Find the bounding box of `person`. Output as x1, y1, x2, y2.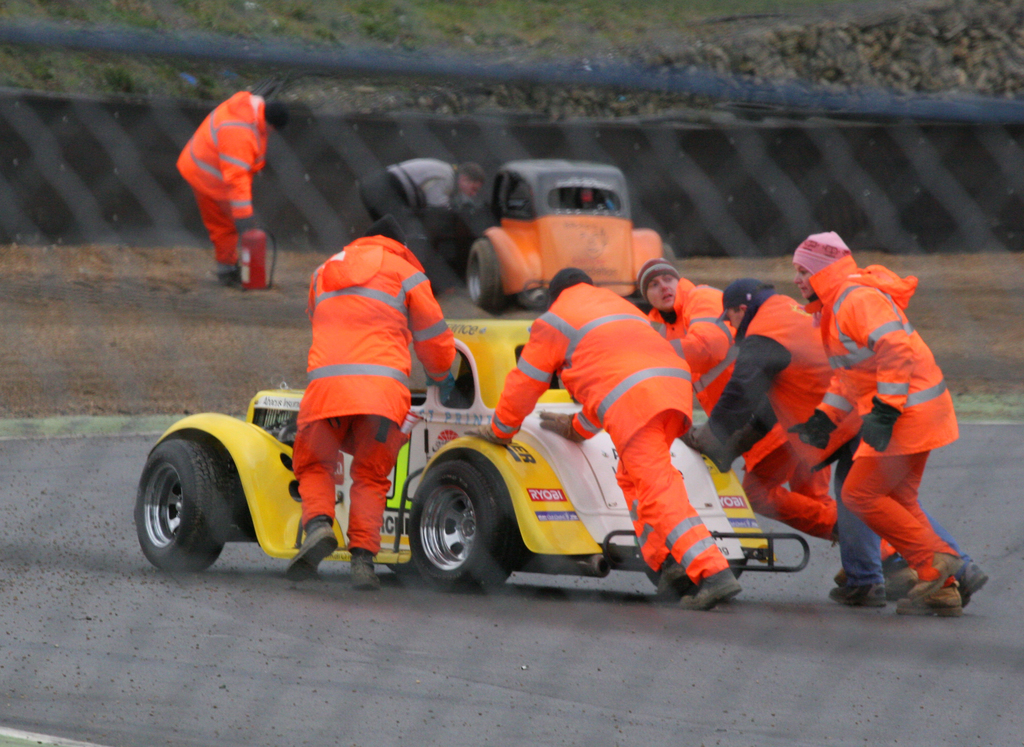
360, 158, 487, 270.
